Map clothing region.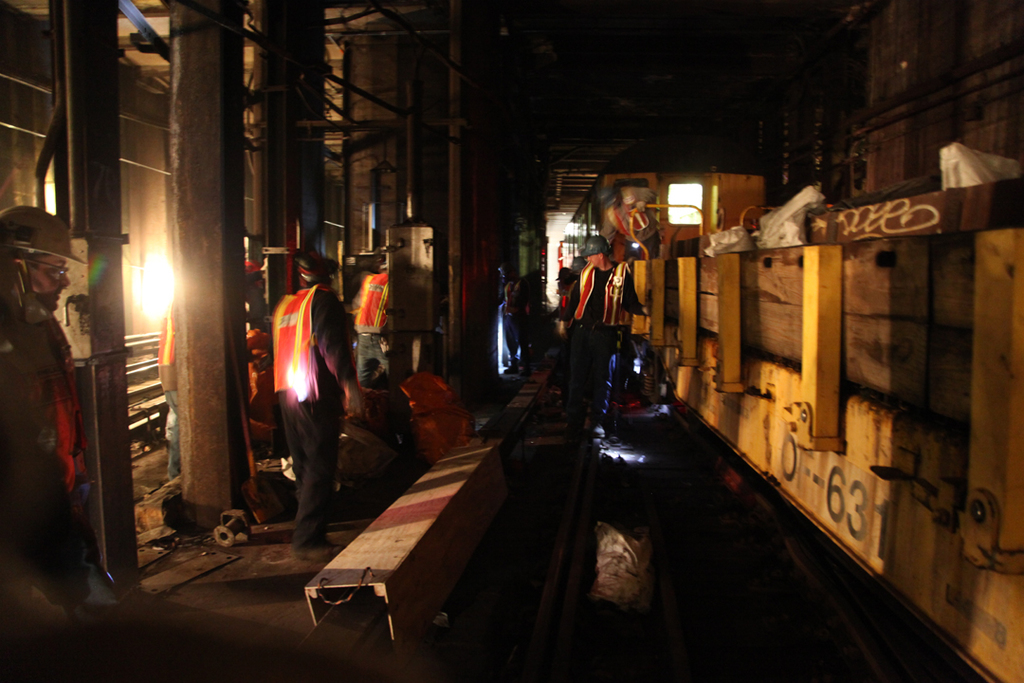
Mapped to <bbox>255, 266, 371, 533</bbox>.
